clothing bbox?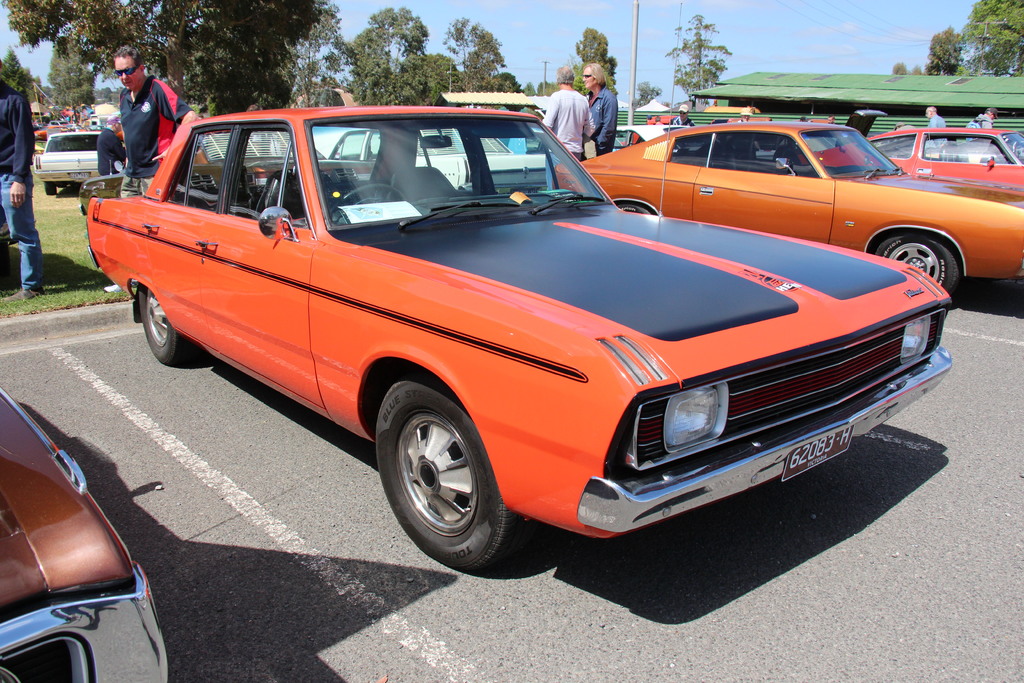
x1=929, y1=113, x2=947, y2=149
